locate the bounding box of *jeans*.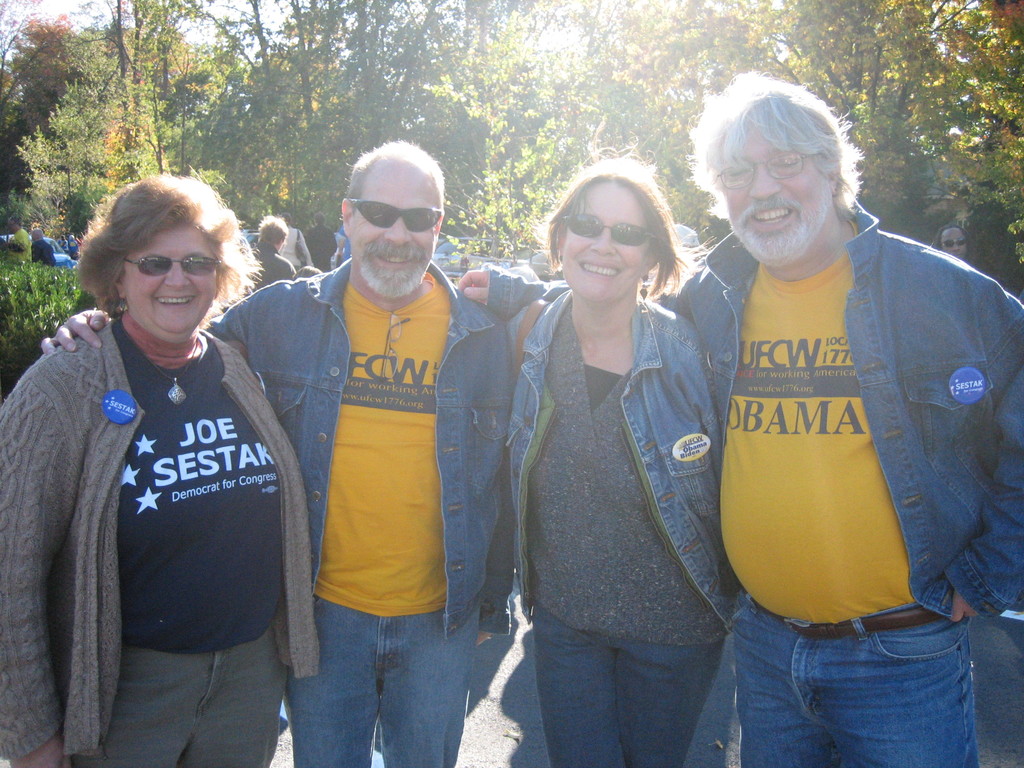
Bounding box: pyautogui.locateOnScreen(705, 596, 979, 758).
